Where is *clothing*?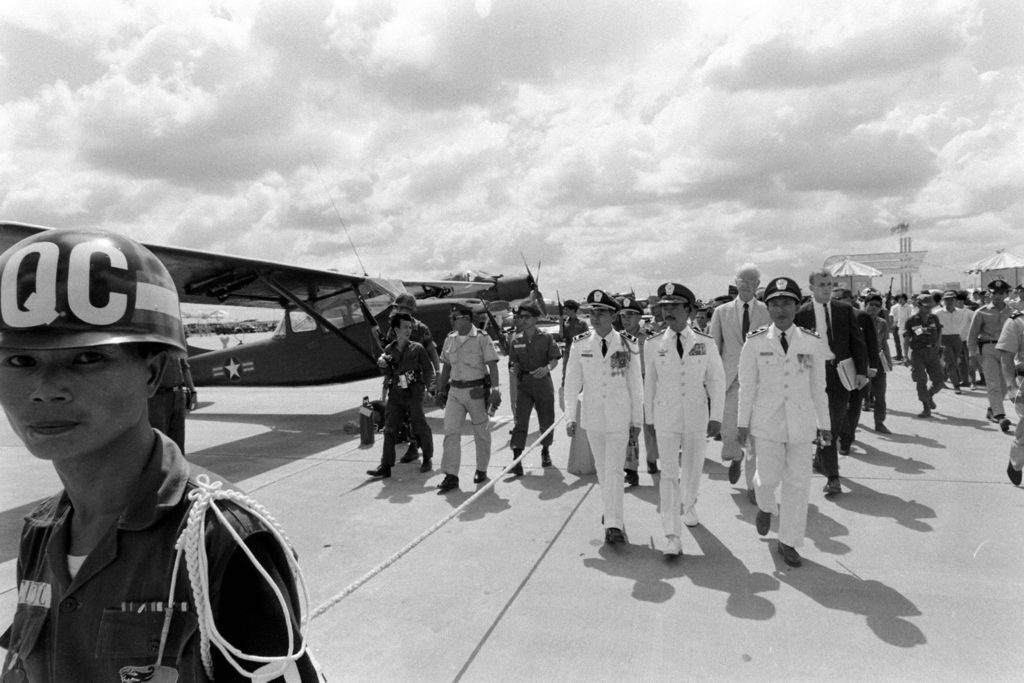
745/294/843/543.
